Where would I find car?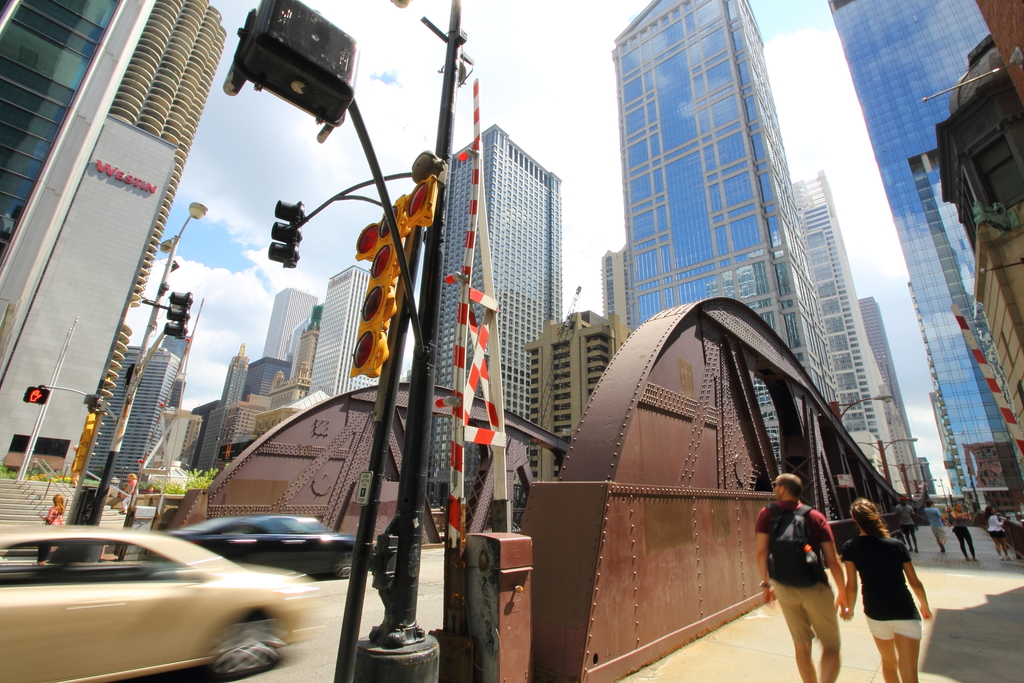
At l=170, t=514, r=369, b=580.
